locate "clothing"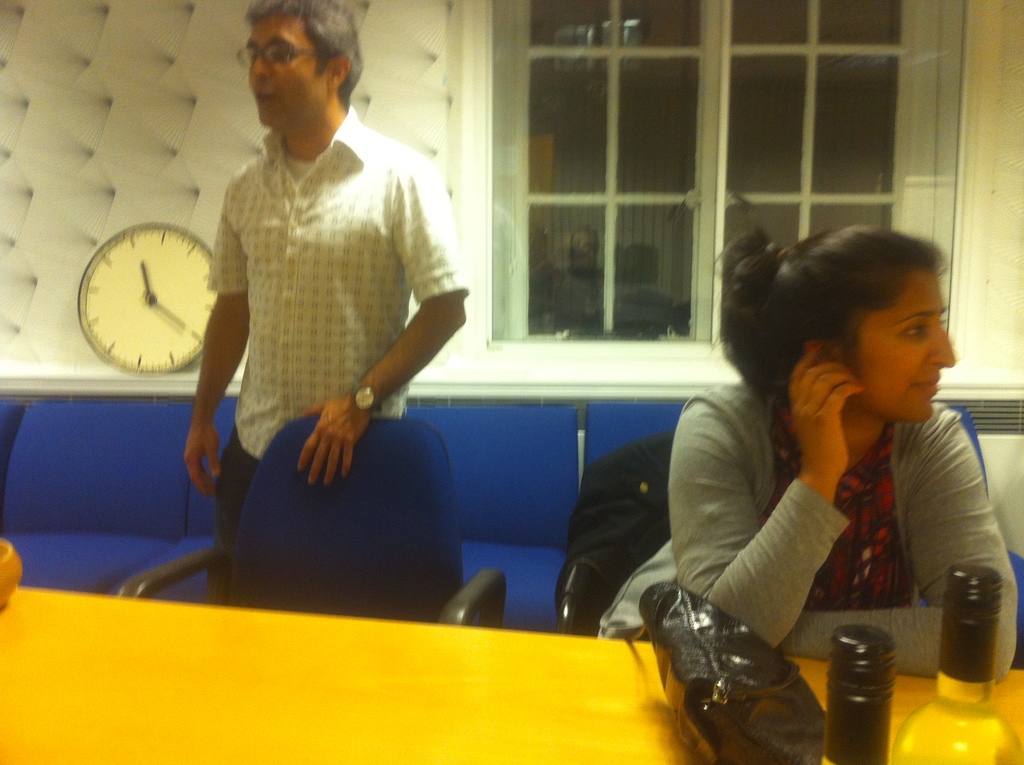
Rect(588, 374, 1023, 671)
